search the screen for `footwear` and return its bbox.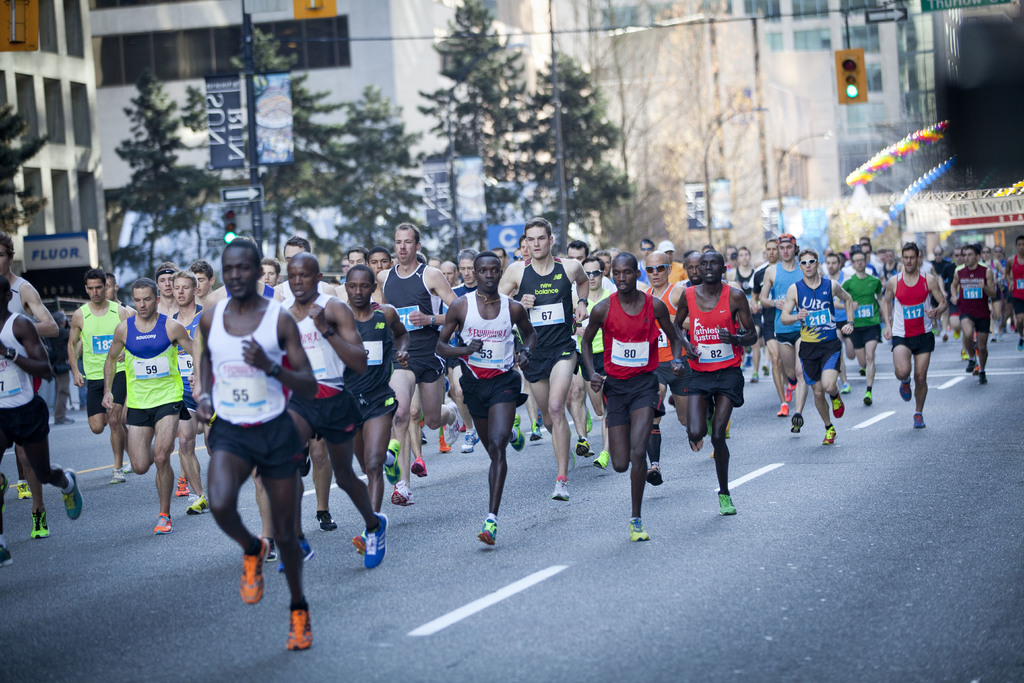
Found: [x1=410, y1=457, x2=429, y2=478].
